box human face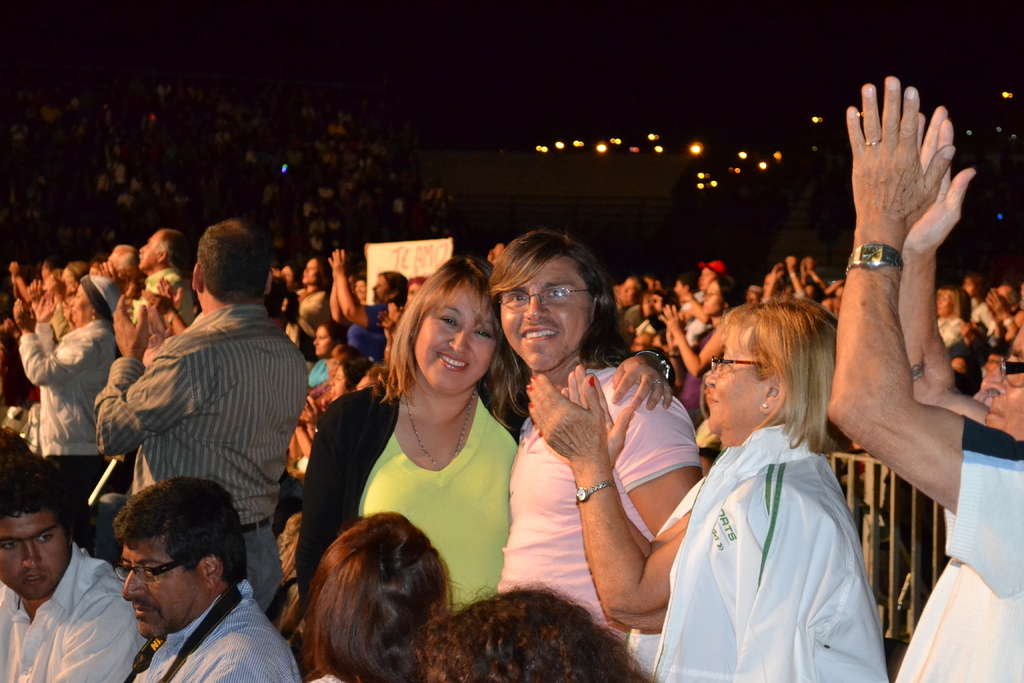
981 324 1023 436
